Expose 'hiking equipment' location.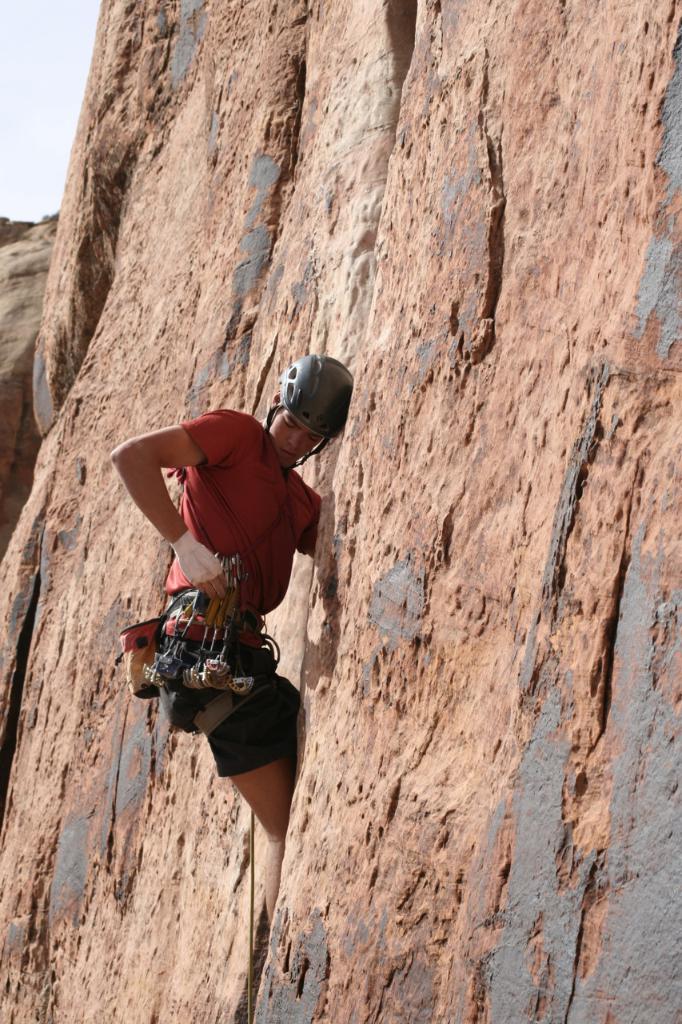
Exposed at (left=167, top=538, right=232, bottom=600).
